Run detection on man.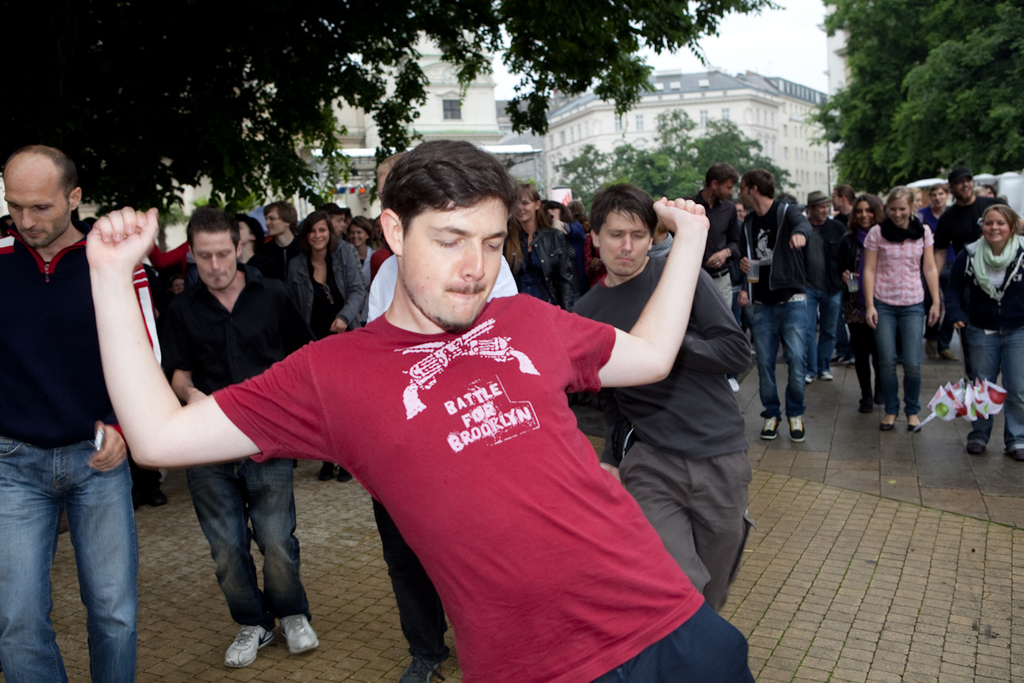
Result: {"left": 554, "top": 188, "right": 761, "bottom": 610}.
